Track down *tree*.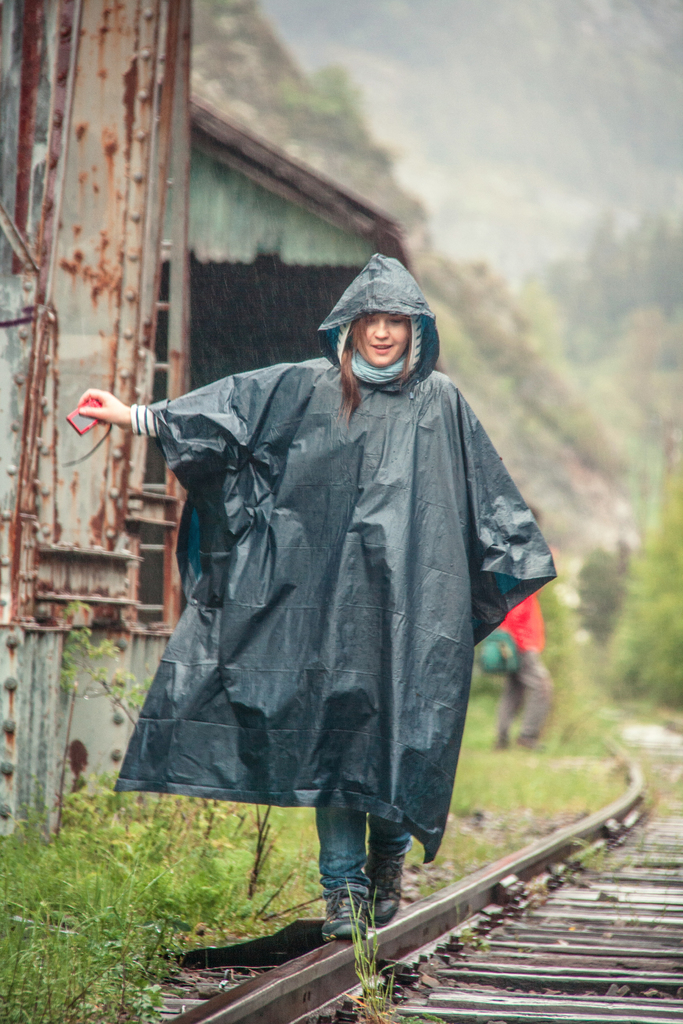
Tracked to box(596, 444, 682, 711).
